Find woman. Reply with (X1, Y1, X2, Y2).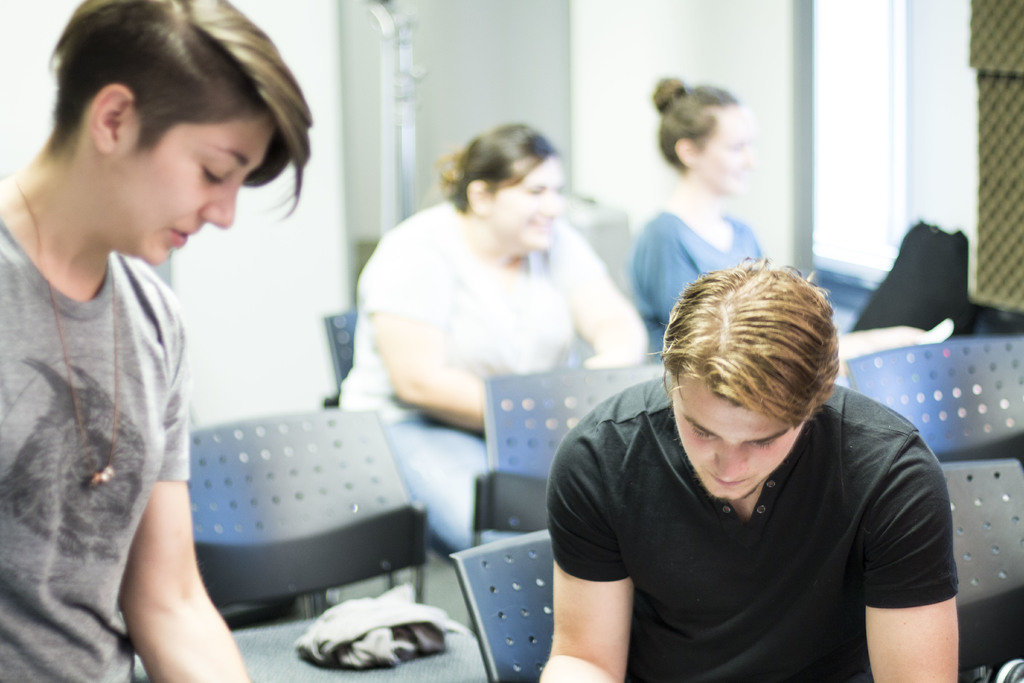
(337, 123, 647, 552).
